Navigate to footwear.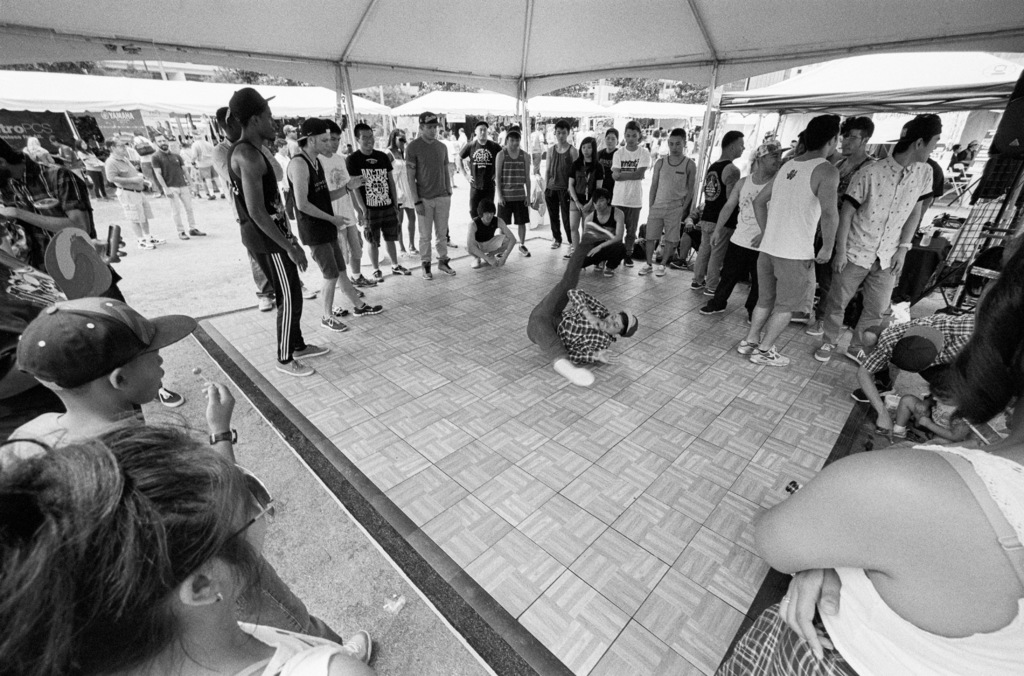
Navigation target: bbox=(437, 257, 457, 276).
